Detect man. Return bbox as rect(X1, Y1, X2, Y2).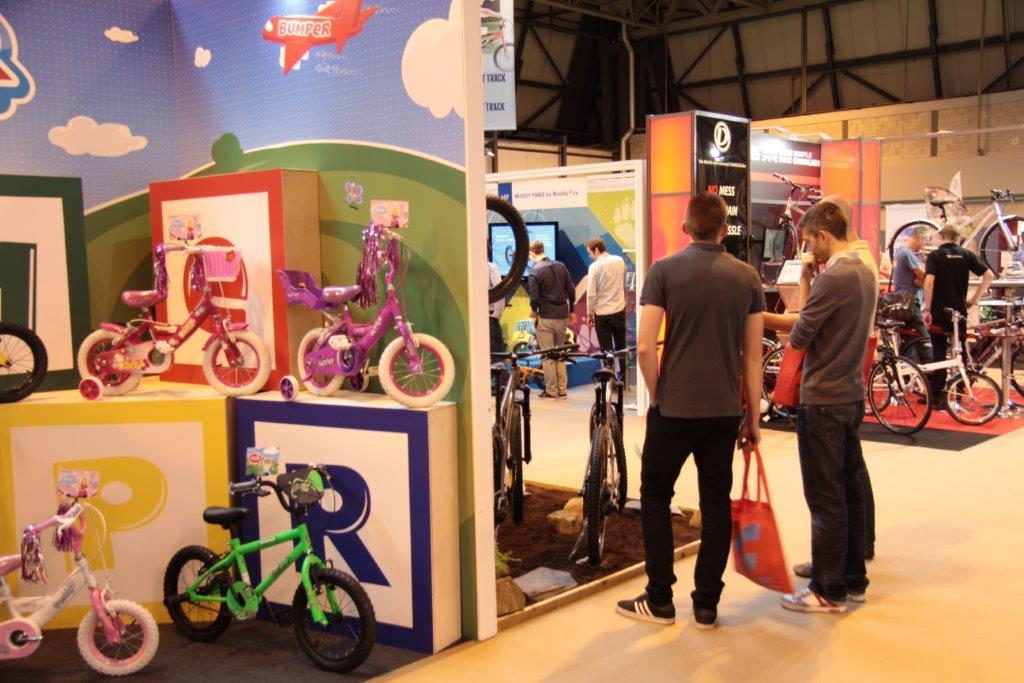
rect(487, 258, 506, 356).
